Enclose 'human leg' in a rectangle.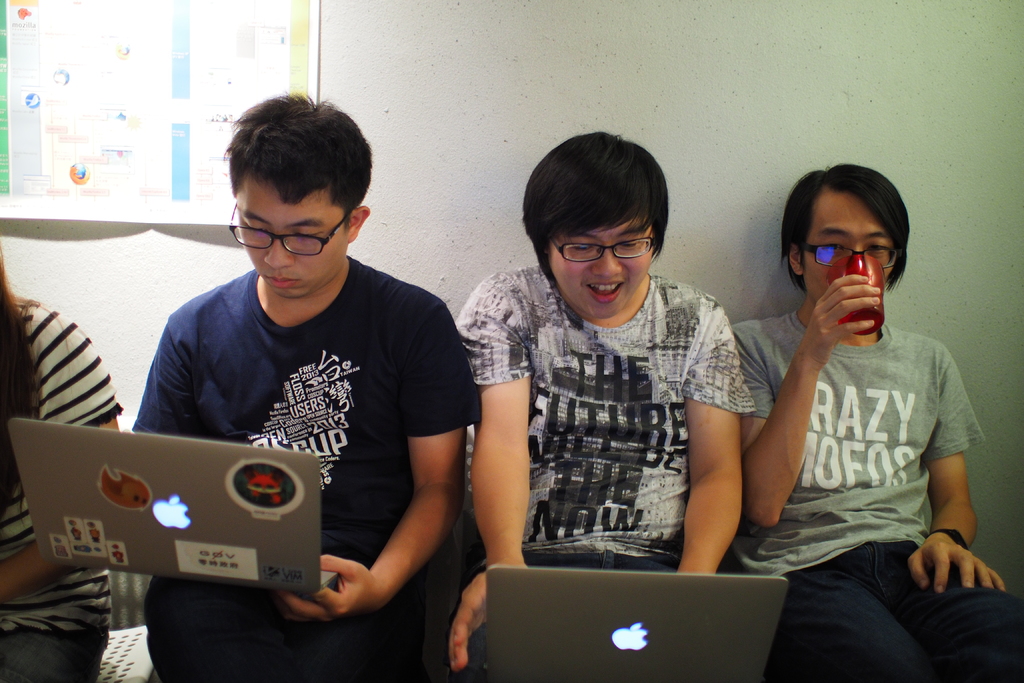
[136, 575, 293, 682].
